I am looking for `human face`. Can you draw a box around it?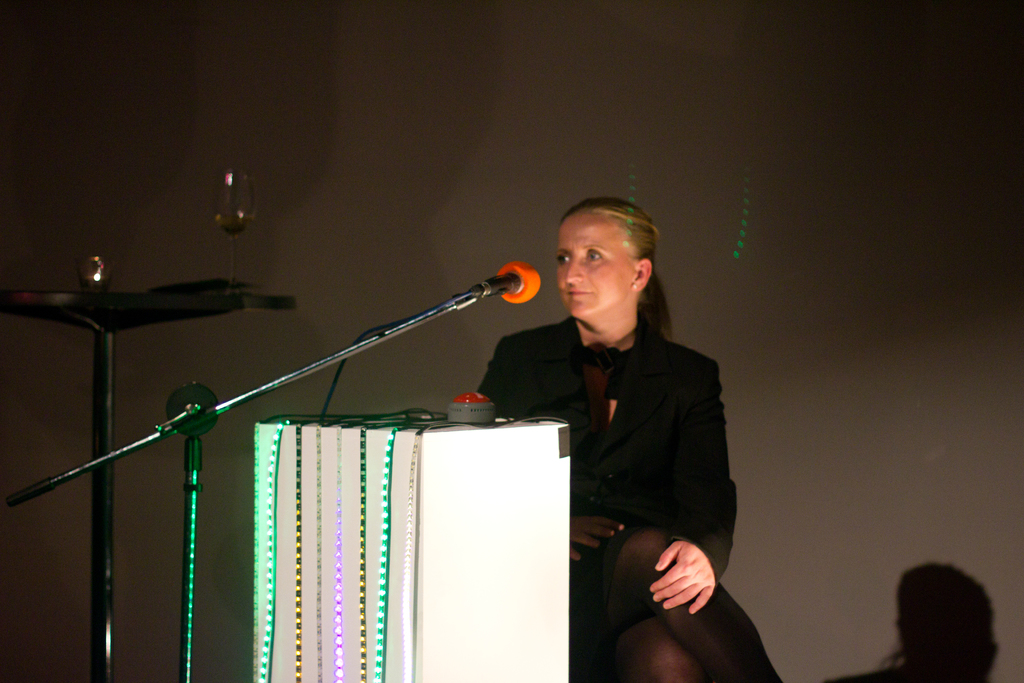
Sure, the bounding box is [left=555, top=215, right=642, bottom=322].
